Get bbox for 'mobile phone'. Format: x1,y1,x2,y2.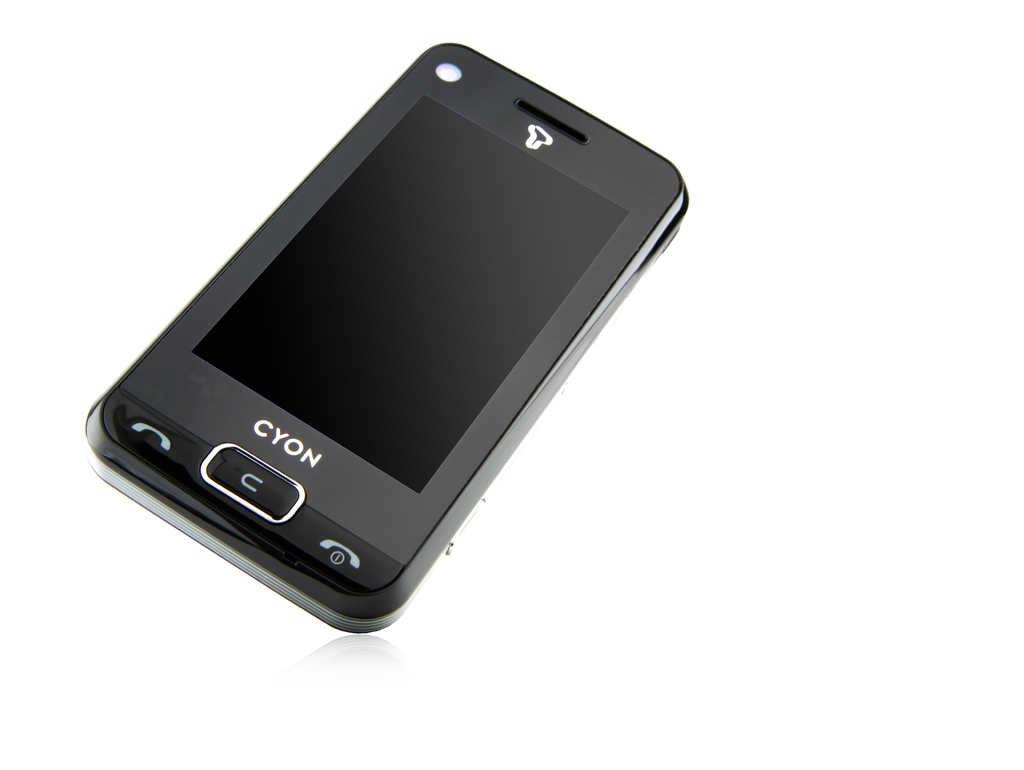
77,22,697,629.
